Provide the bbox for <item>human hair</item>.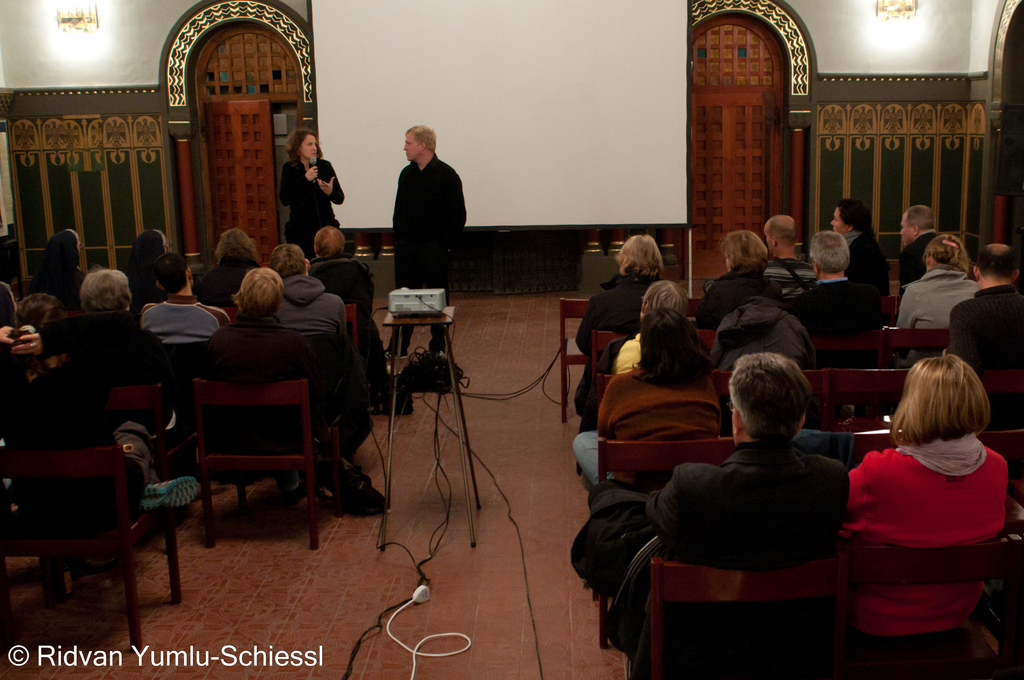
l=42, t=225, r=81, b=282.
